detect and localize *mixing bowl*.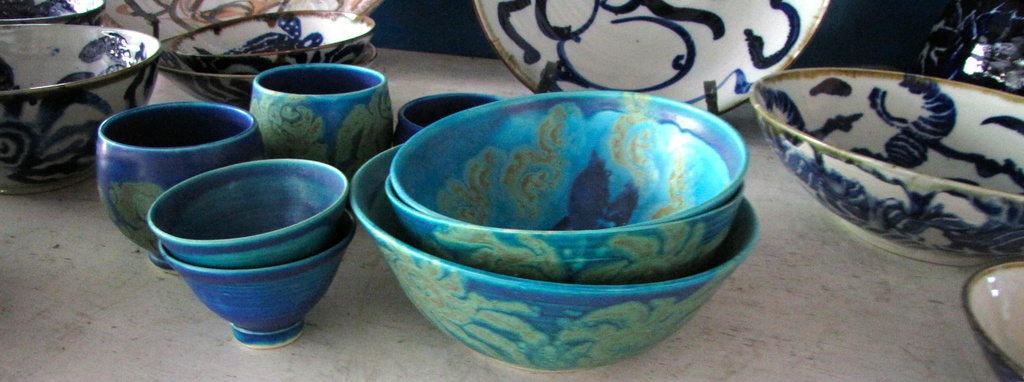
Localized at box(344, 81, 759, 365).
